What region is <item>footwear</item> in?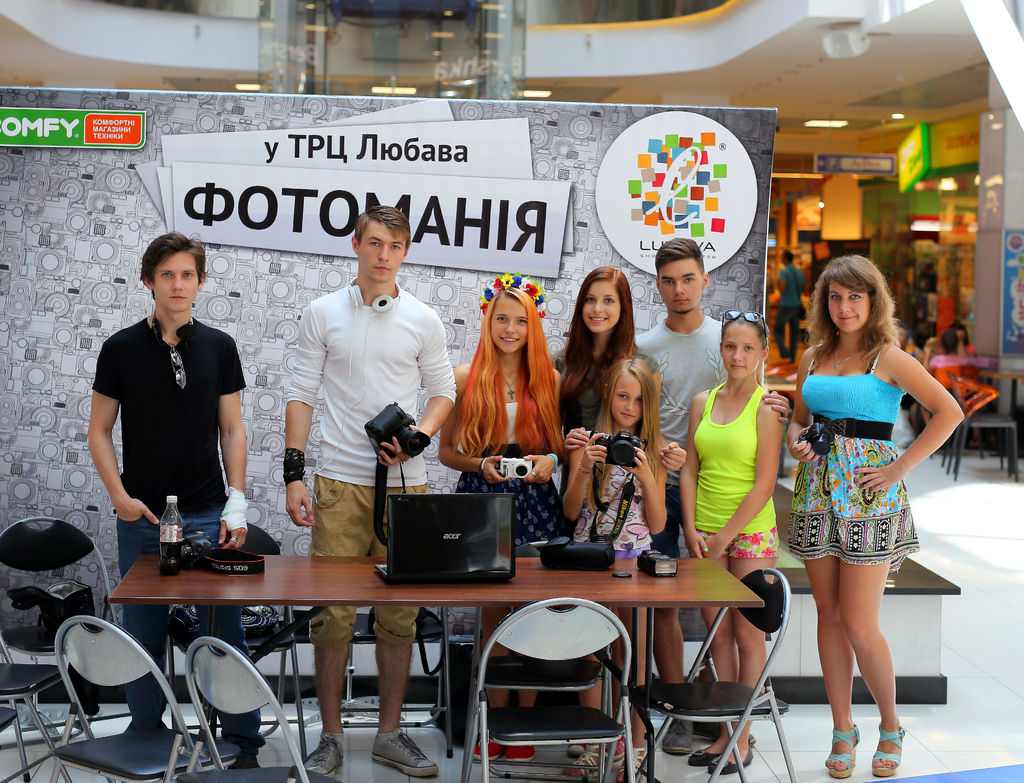
(x1=477, y1=739, x2=503, y2=762).
